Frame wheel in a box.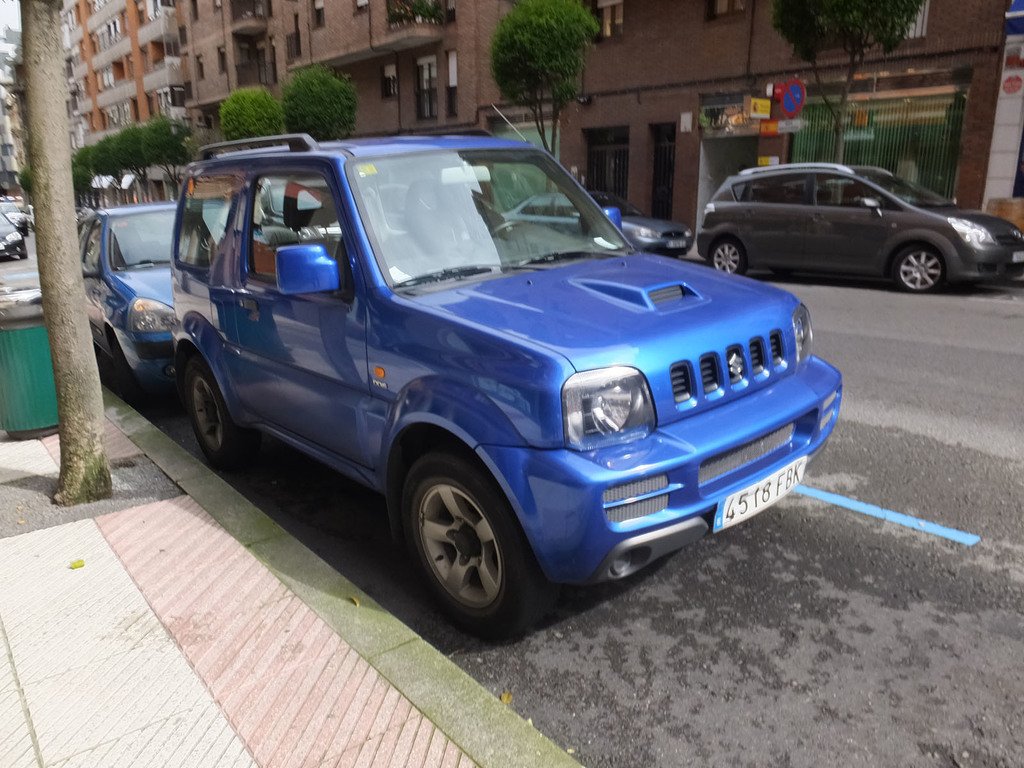
115 340 133 398.
